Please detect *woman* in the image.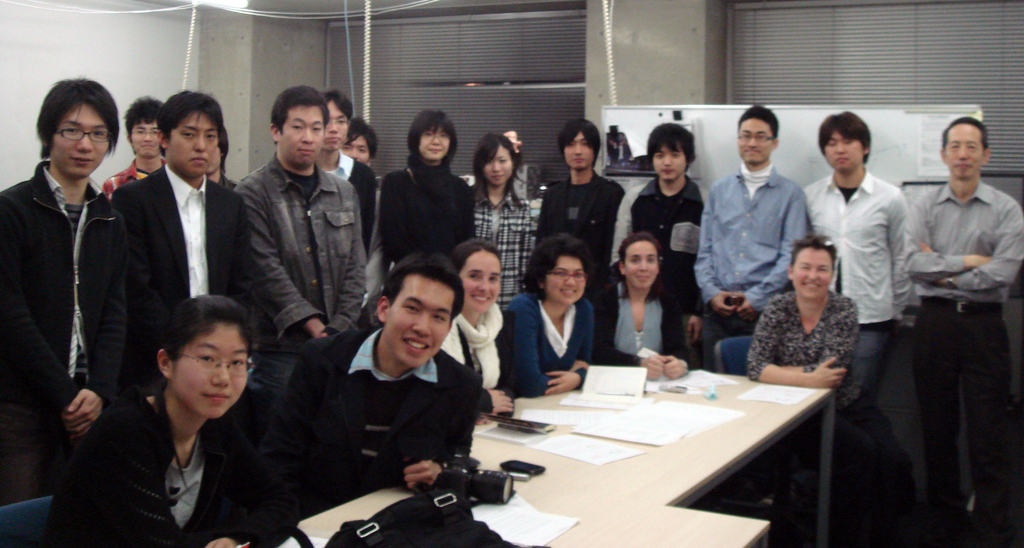
box(47, 294, 301, 547).
